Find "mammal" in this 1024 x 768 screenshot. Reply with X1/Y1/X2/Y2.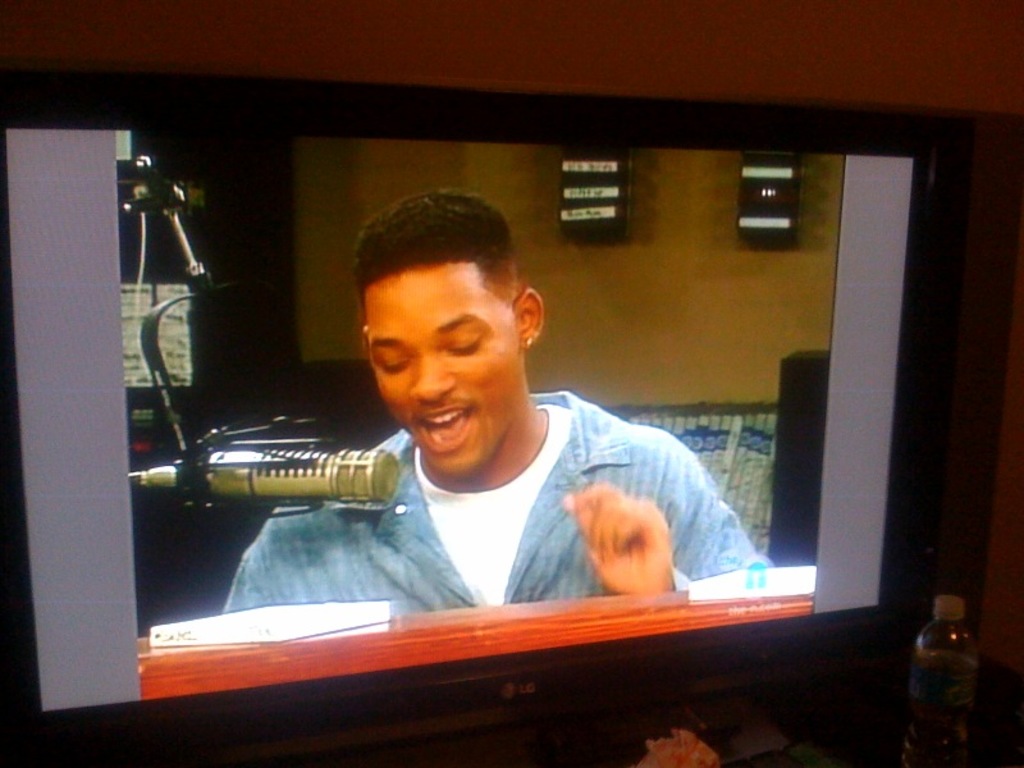
557/466/691/617.
